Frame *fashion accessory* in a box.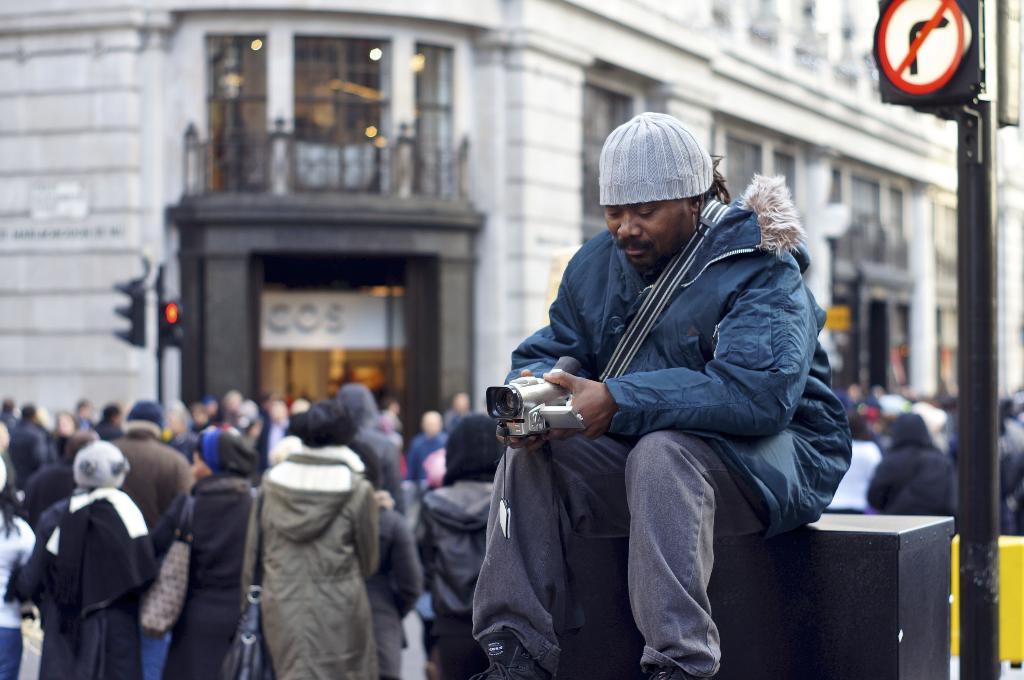
(left=598, top=109, right=715, bottom=199).
